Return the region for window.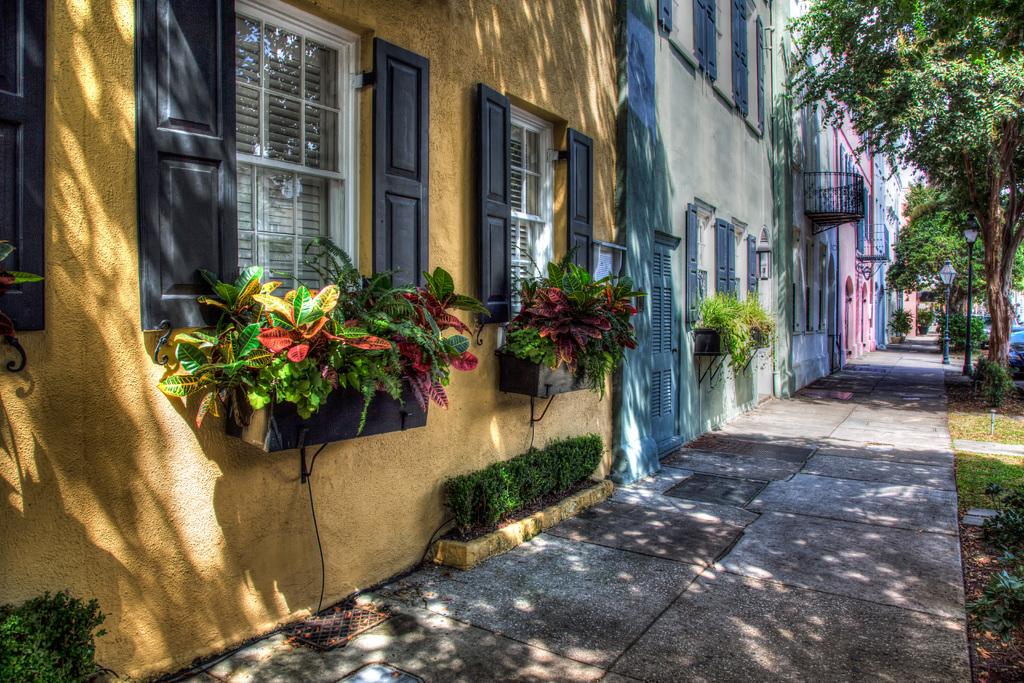
box(751, 2, 767, 133).
